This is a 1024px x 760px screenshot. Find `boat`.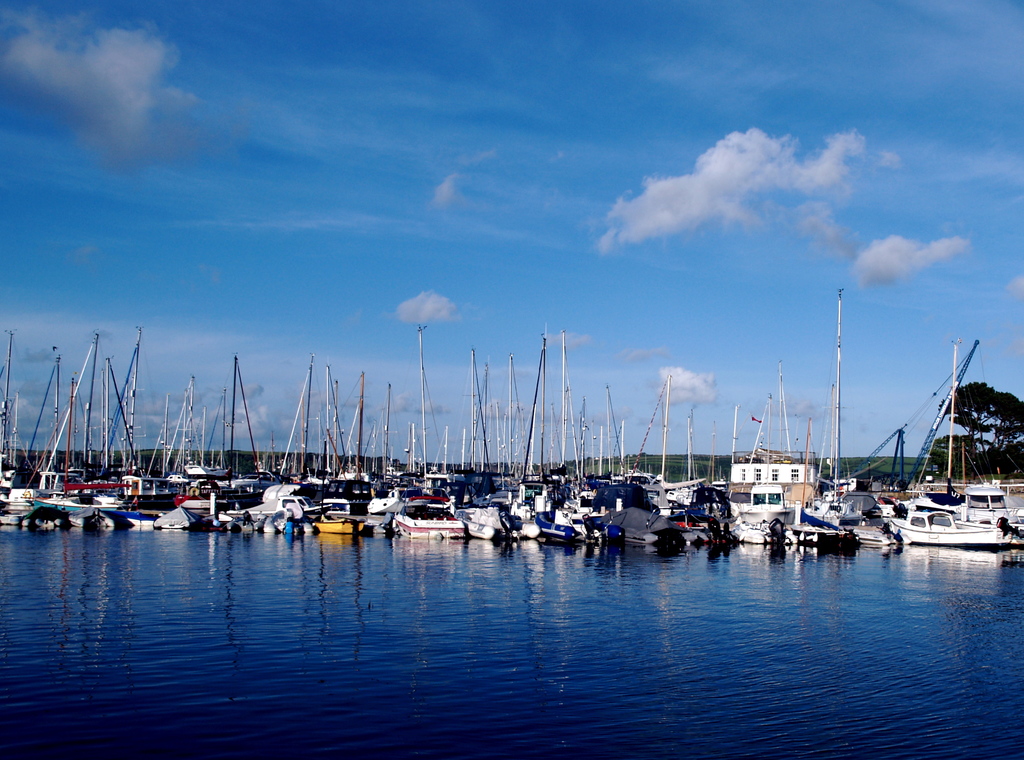
Bounding box: <box>65,508,113,524</box>.
